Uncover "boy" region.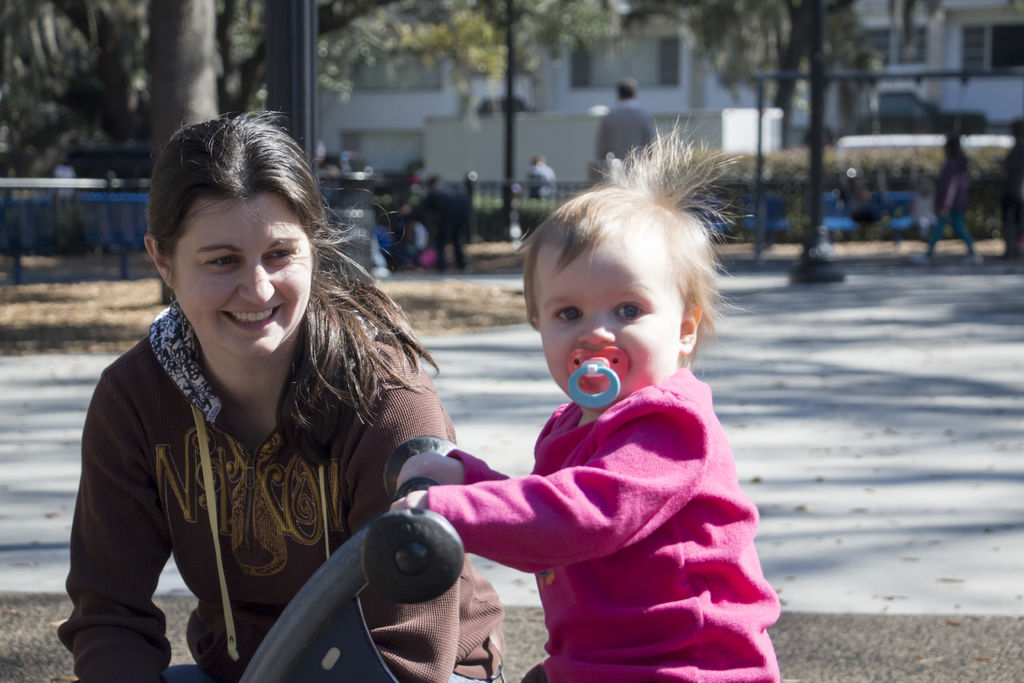
Uncovered: 422, 144, 769, 653.
